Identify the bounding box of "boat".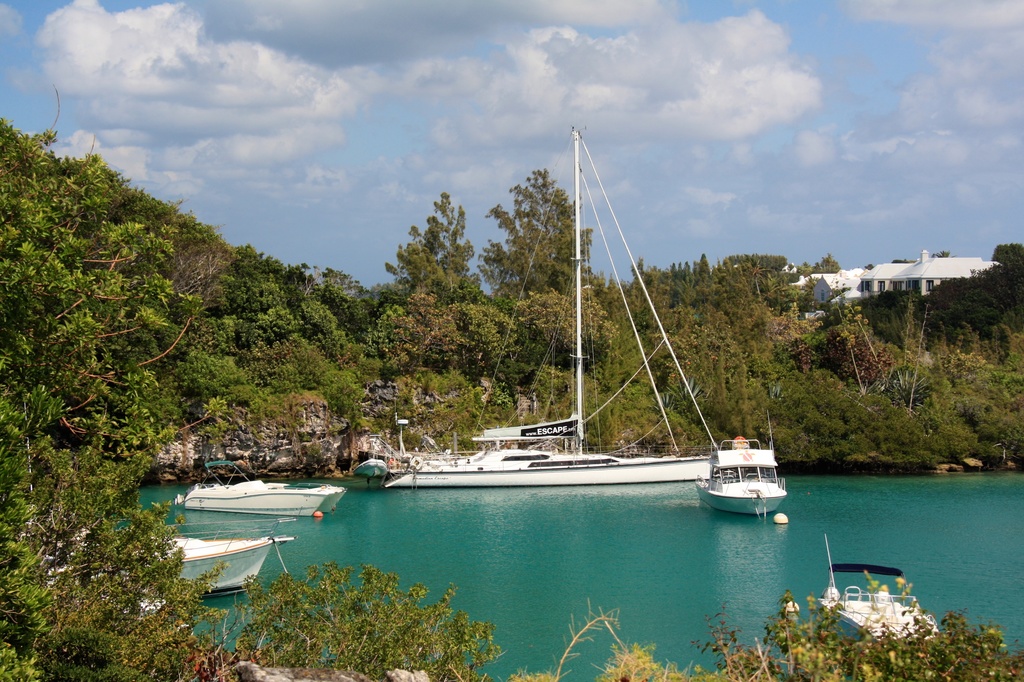
l=703, t=435, r=799, b=516.
